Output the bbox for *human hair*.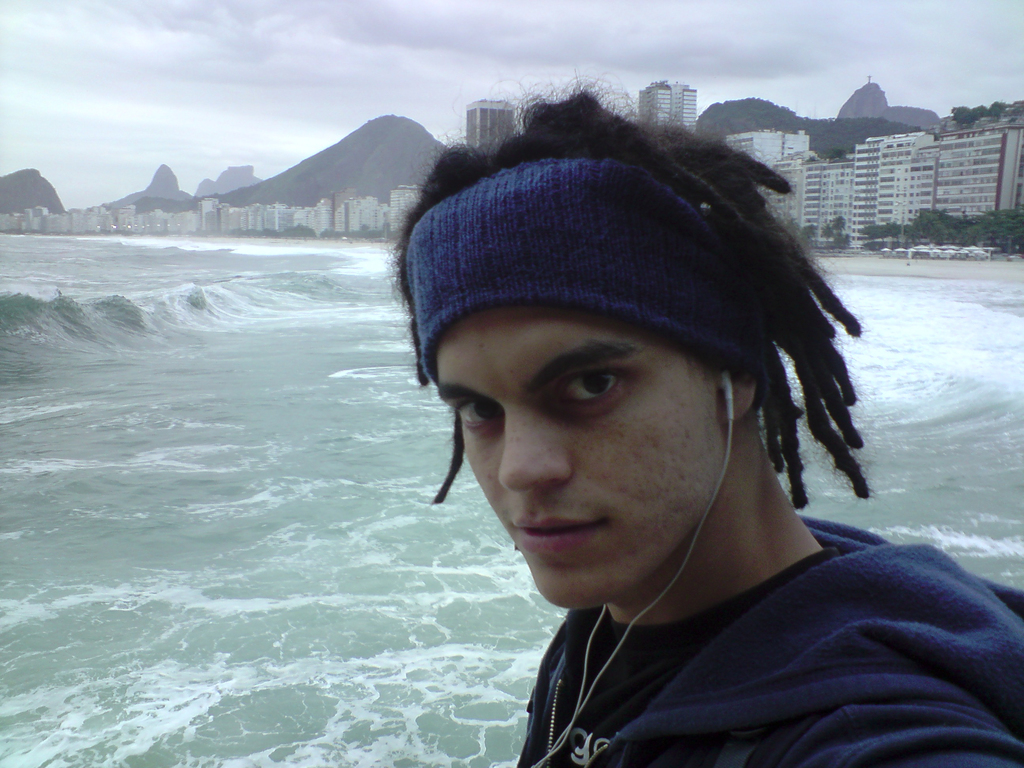
l=396, t=139, r=851, b=542.
